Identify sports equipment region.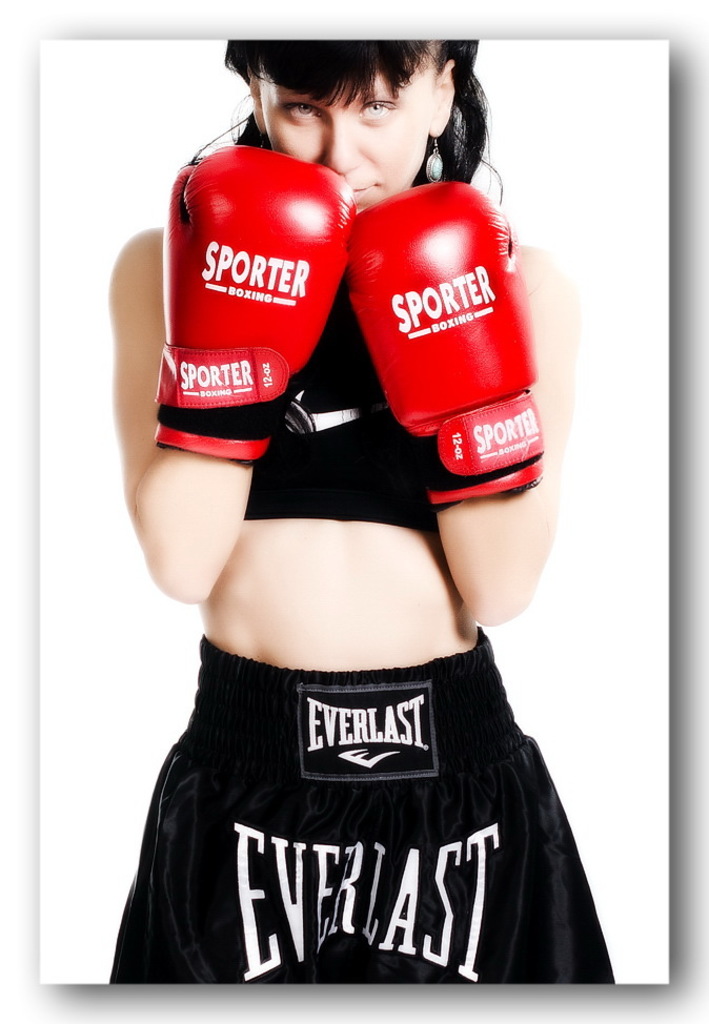
Region: 351,180,547,515.
